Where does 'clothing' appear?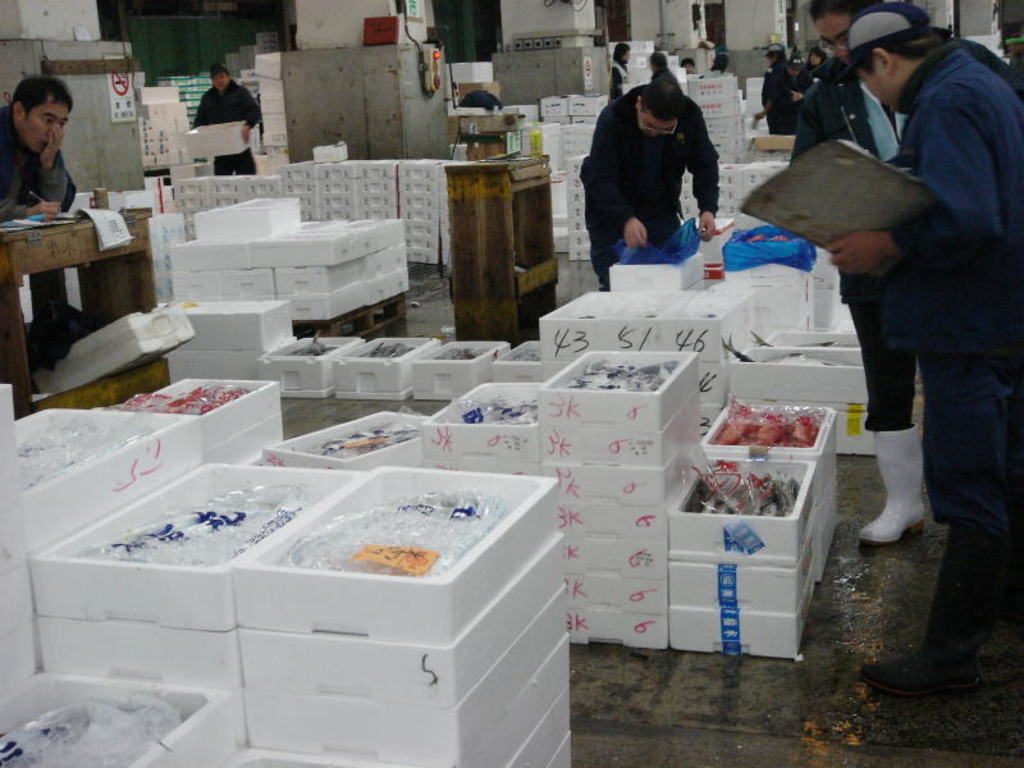
Appears at box=[603, 52, 628, 99].
